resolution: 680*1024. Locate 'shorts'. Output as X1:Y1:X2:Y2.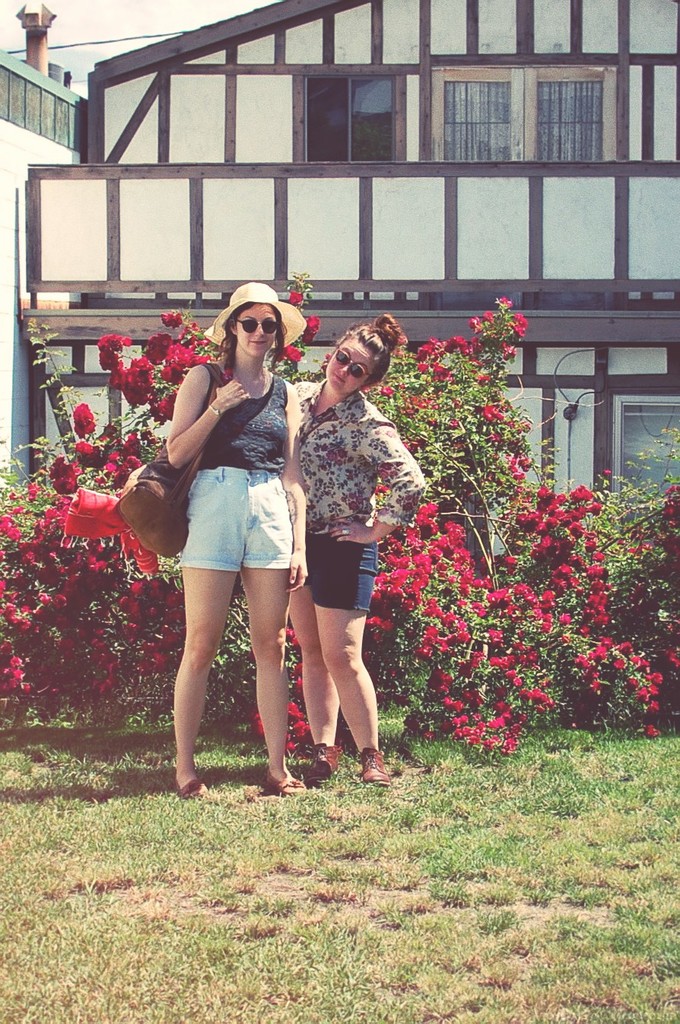
178:466:289:574.
